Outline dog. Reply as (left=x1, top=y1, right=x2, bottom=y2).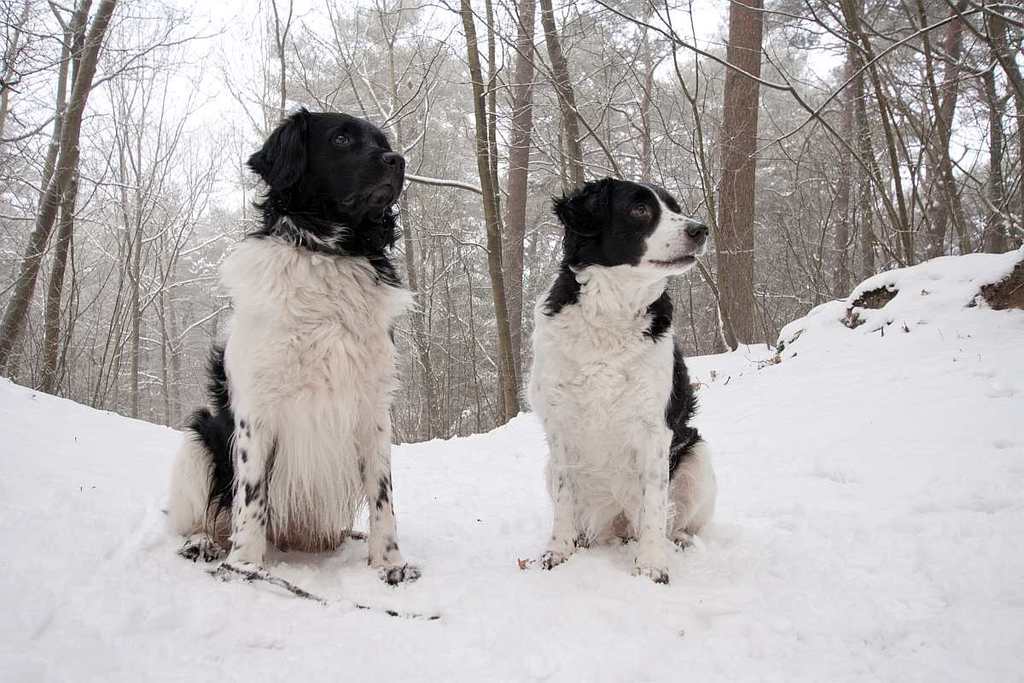
(left=518, top=172, right=718, bottom=582).
